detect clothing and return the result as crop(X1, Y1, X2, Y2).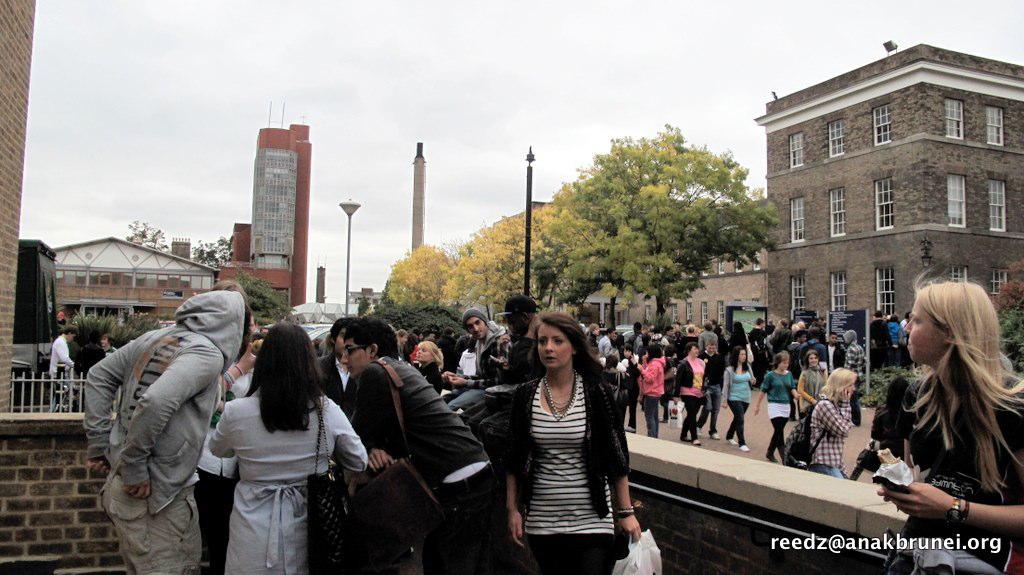
crop(90, 334, 212, 479).
